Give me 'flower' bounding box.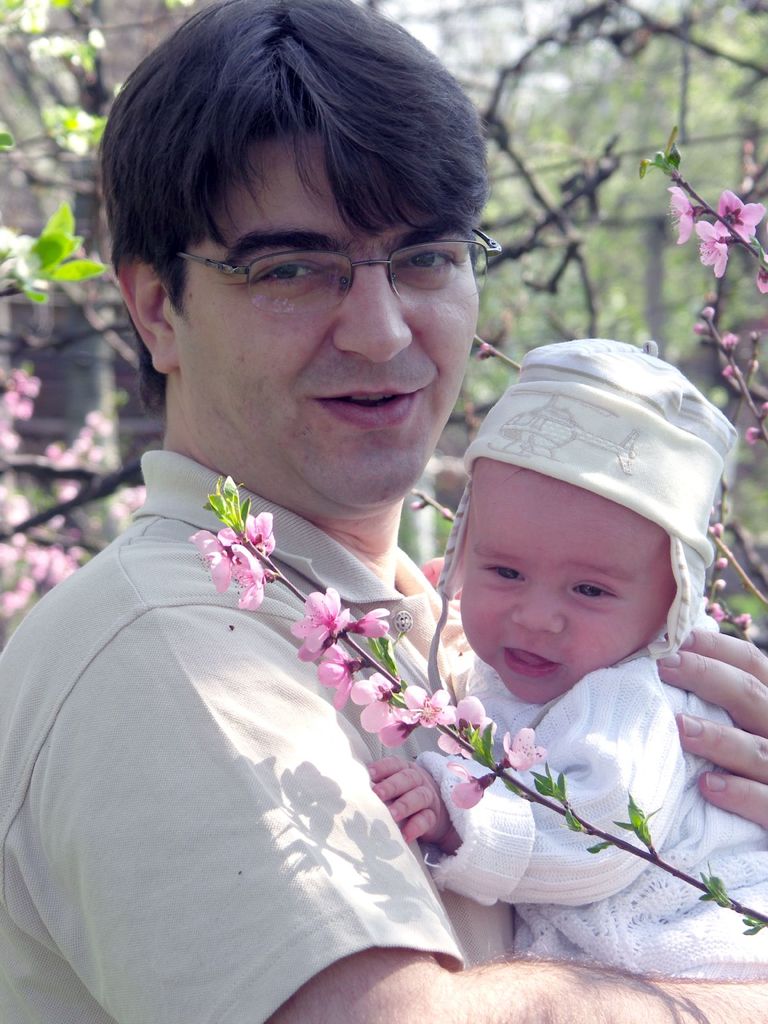
442:757:494:811.
